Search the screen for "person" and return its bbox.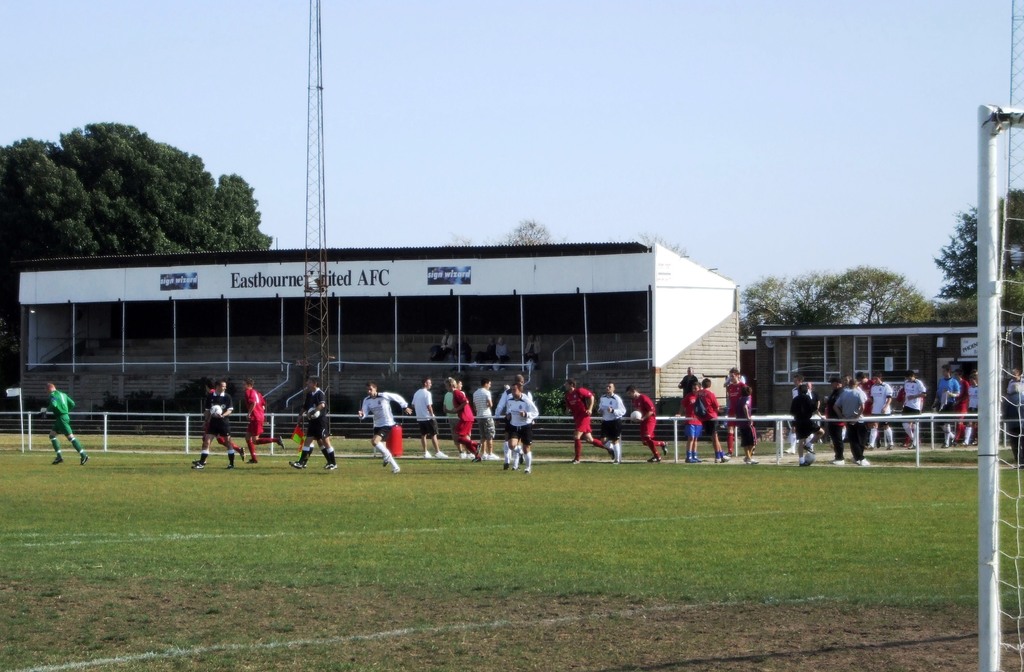
Found: 409, 381, 448, 461.
